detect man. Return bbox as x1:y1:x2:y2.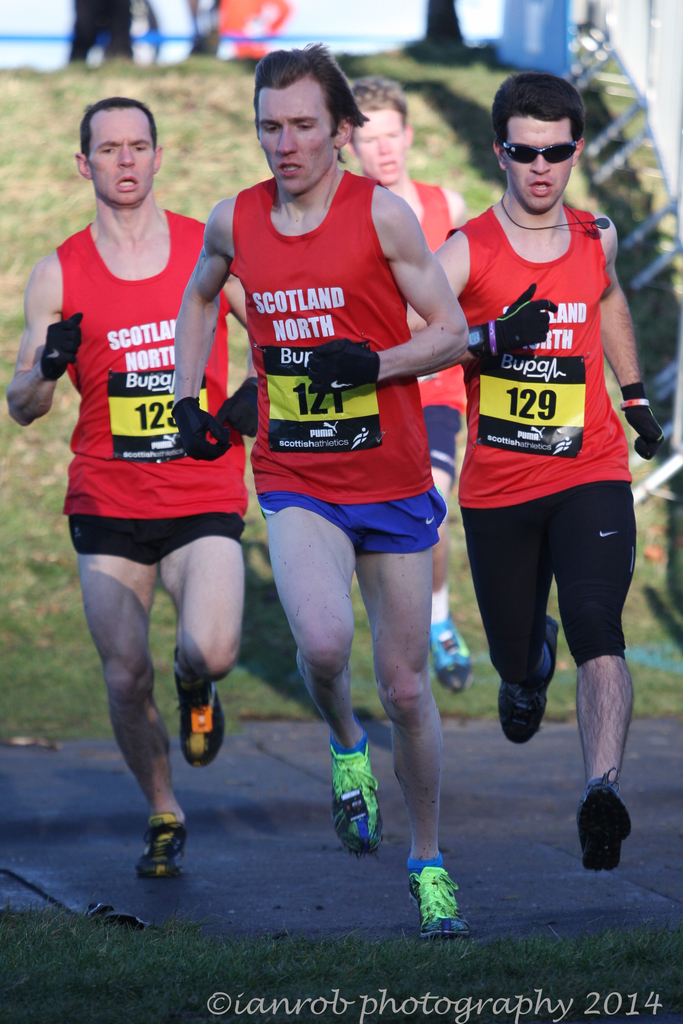
11:101:249:877.
